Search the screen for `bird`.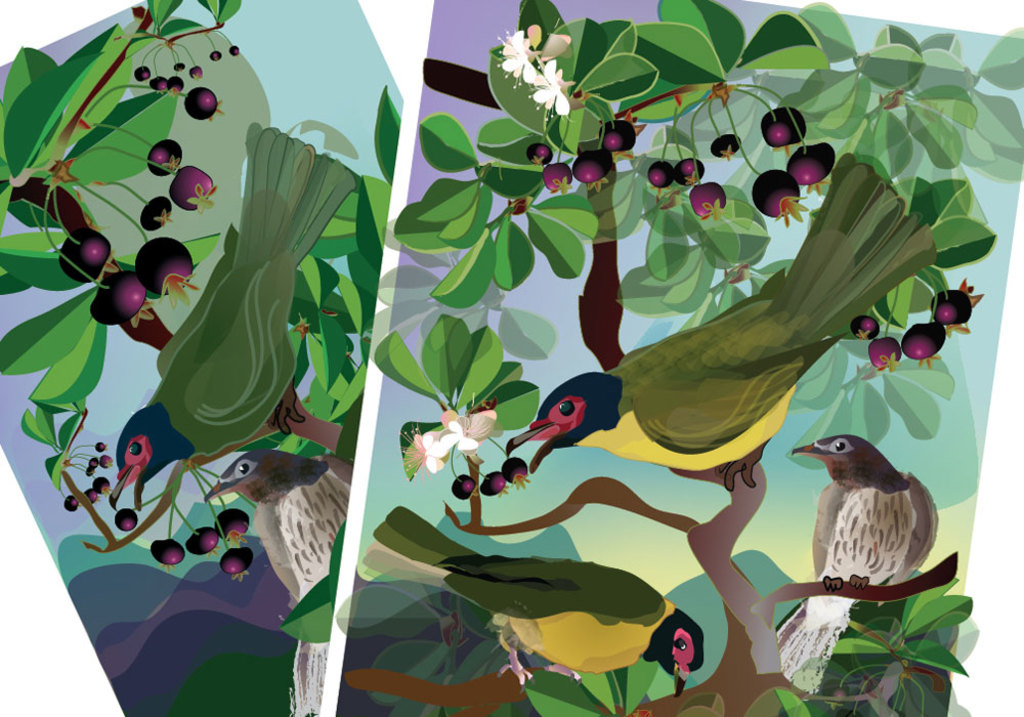
Found at detection(373, 507, 708, 702).
